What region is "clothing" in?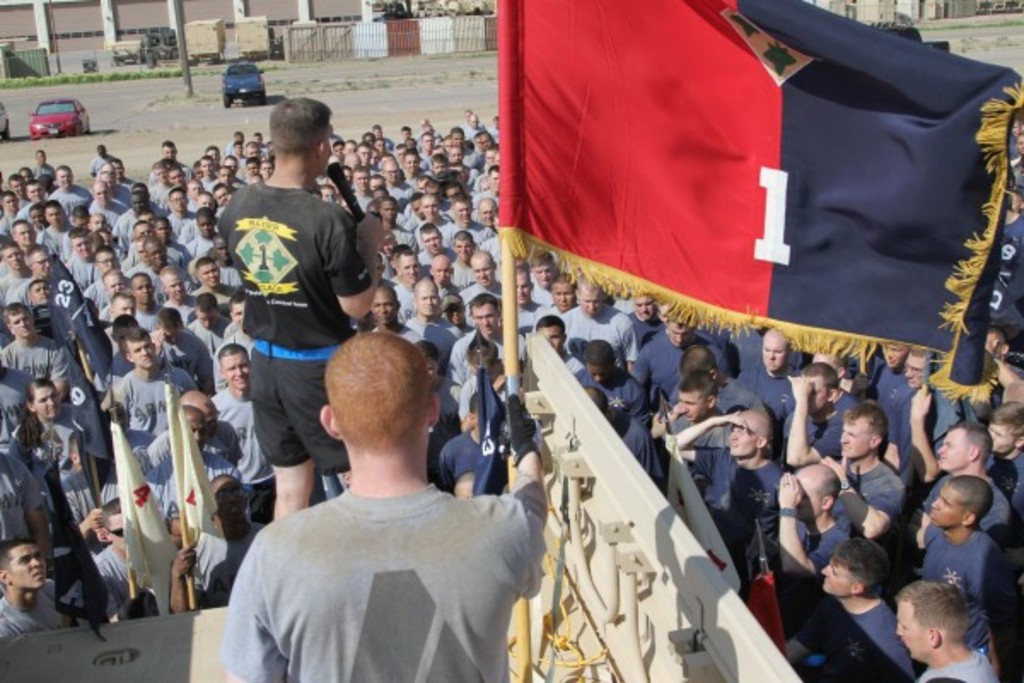
<box>464,149,490,166</box>.
